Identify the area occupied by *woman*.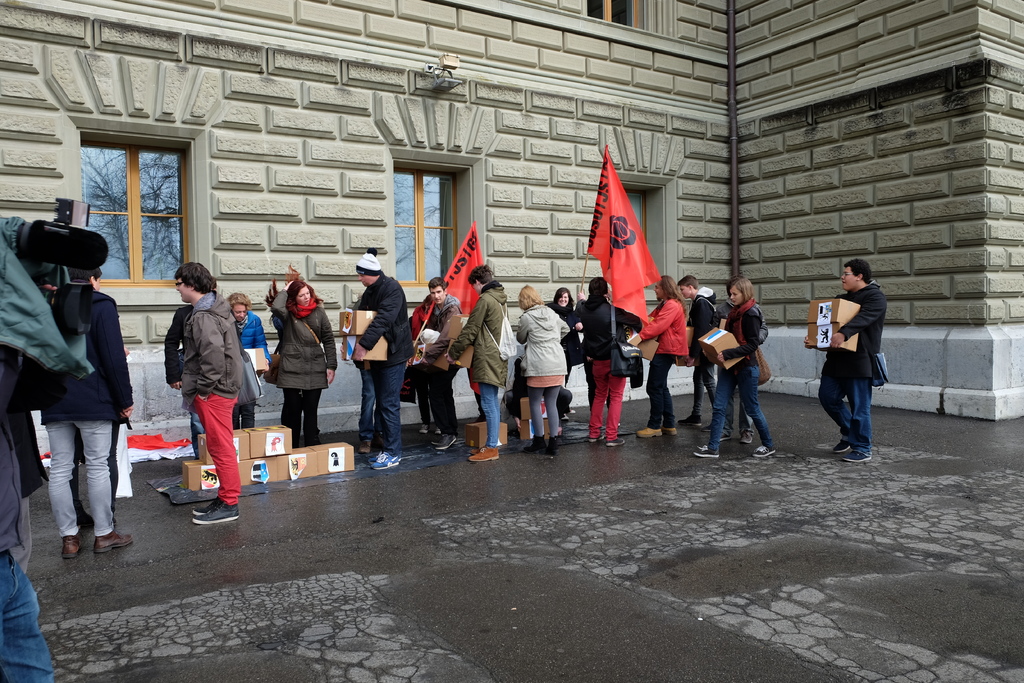
Area: rect(692, 274, 781, 463).
